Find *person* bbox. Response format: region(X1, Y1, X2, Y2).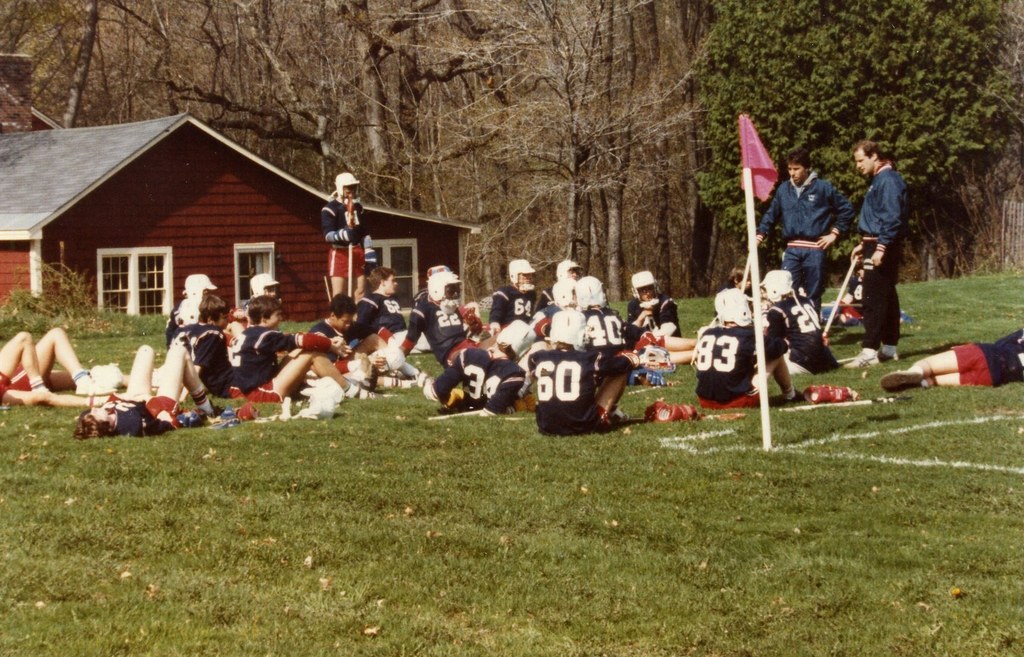
region(848, 138, 918, 372).
